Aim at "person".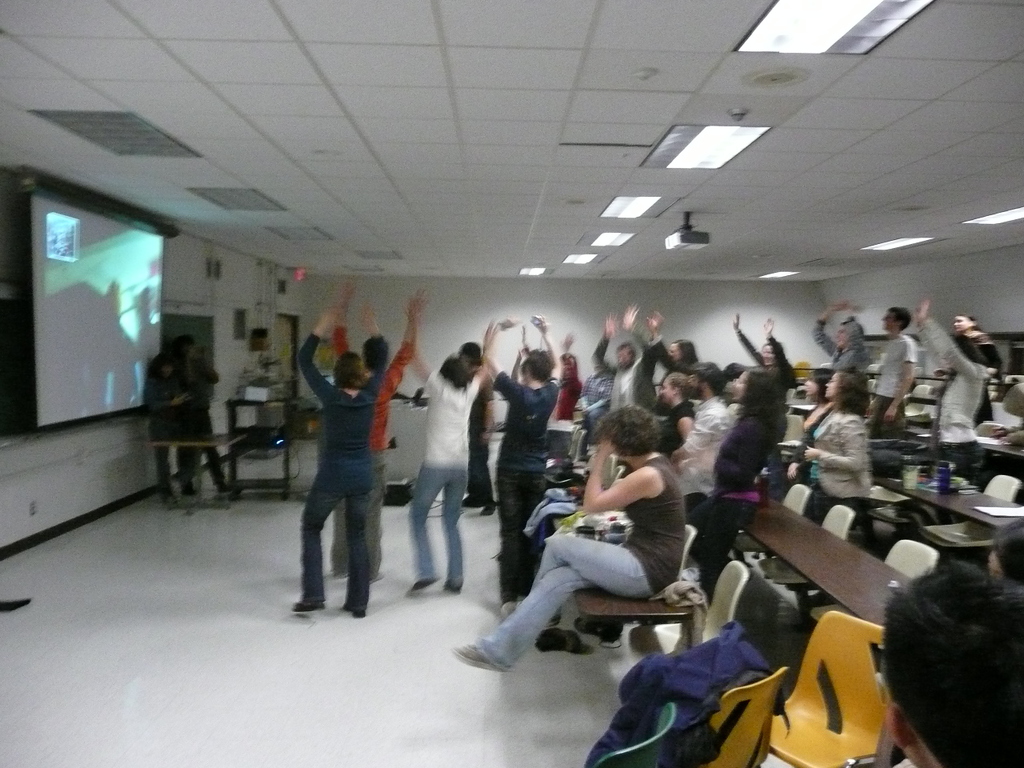
Aimed at detection(723, 306, 797, 502).
